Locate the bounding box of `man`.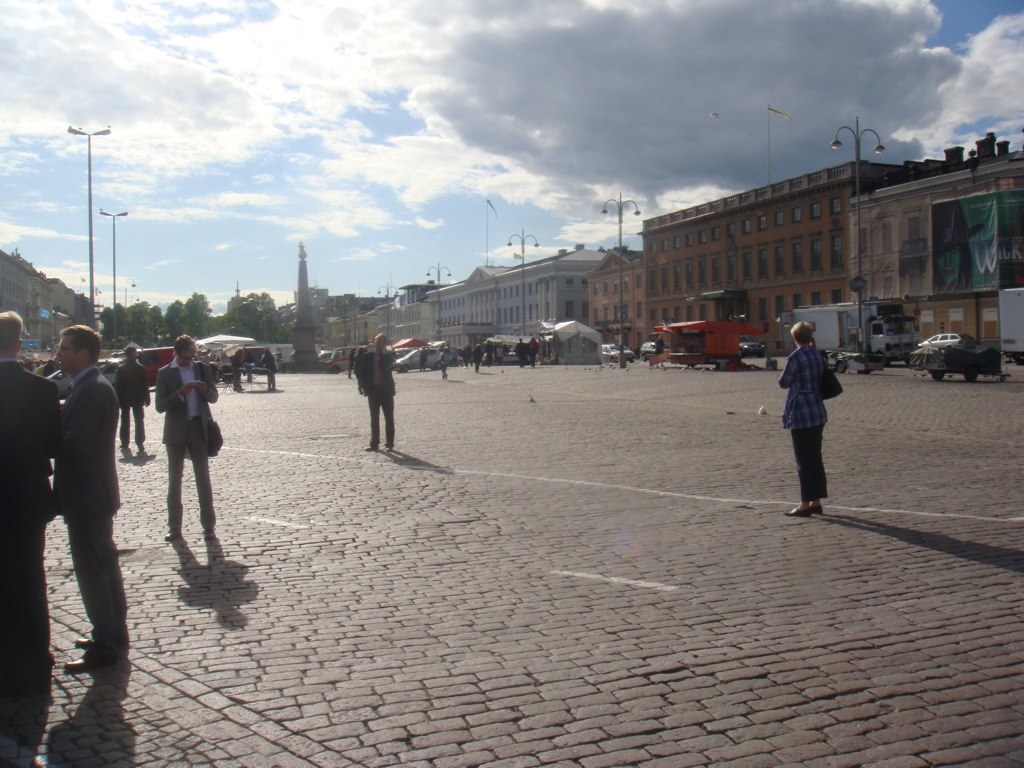
Bounding box: 36 311 125 680.
